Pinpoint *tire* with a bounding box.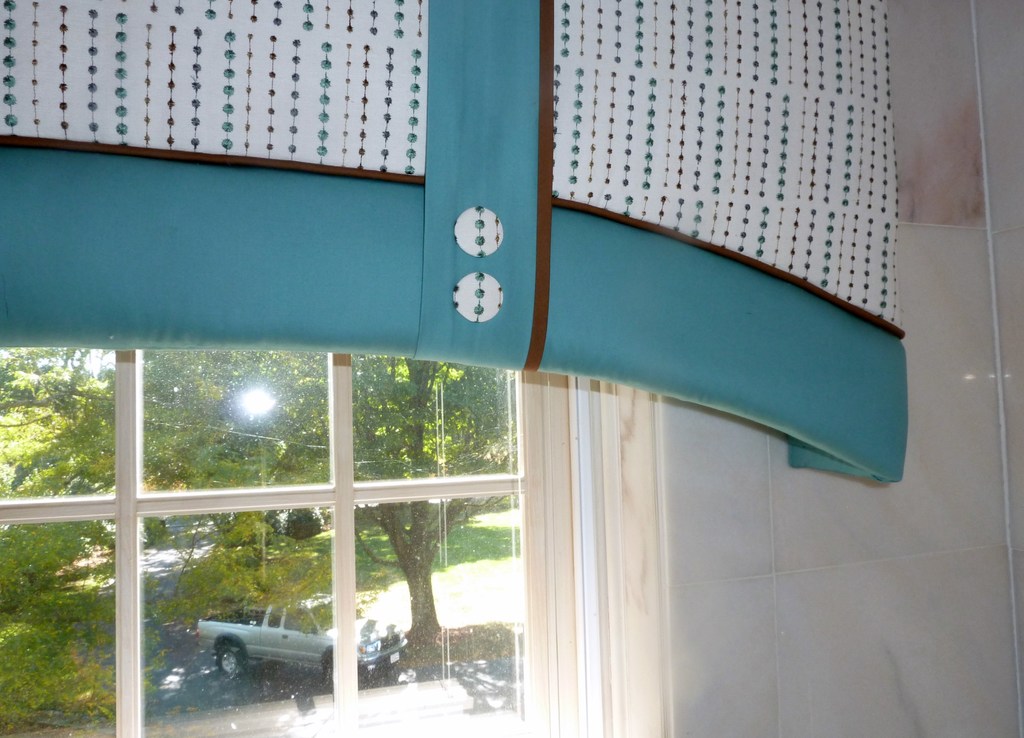
select_region(218, 647, 250, 678).
